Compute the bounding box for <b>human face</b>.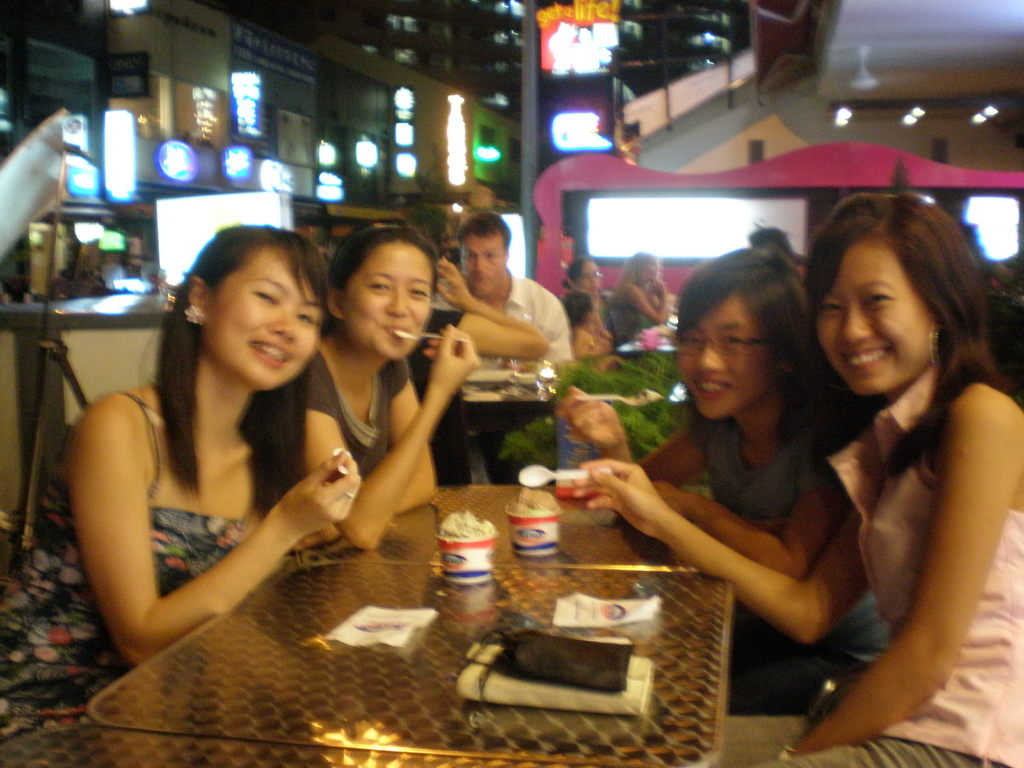
463 232 504 296.
